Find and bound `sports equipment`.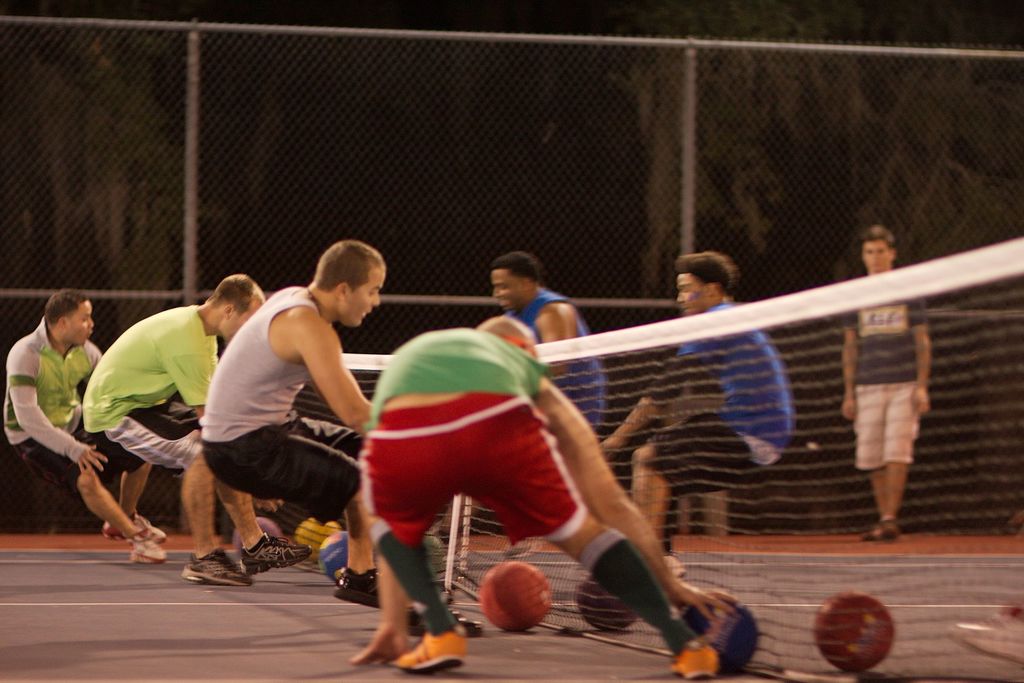
Bound: [x1=181, y1=543, x2=253, y2=586].
